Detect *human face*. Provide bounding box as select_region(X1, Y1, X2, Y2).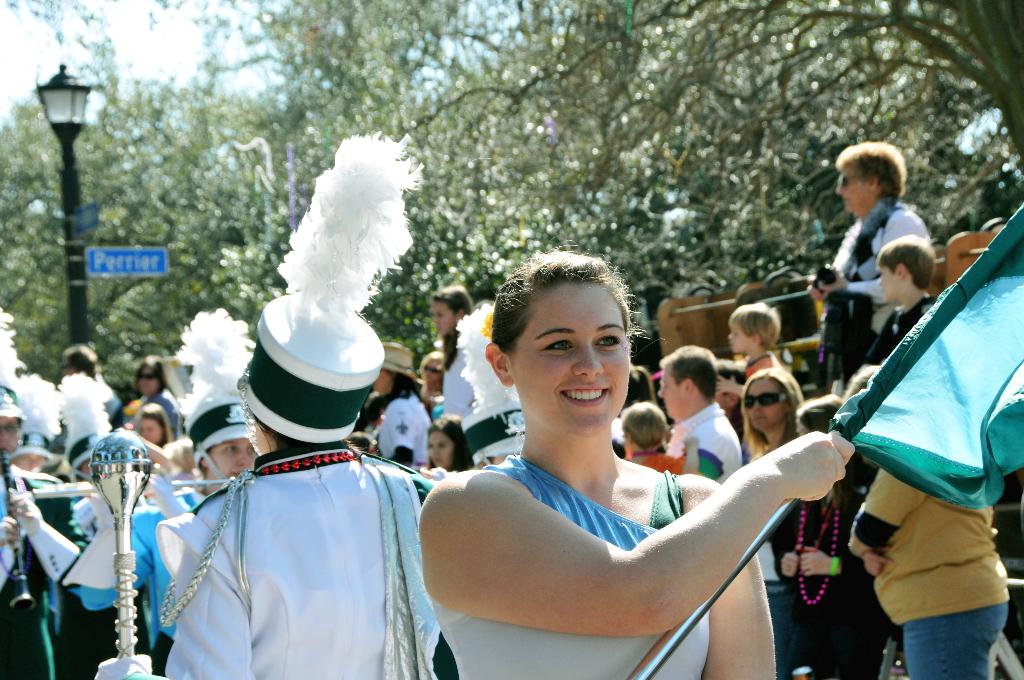
select_region(831, 159, 879, 216).
